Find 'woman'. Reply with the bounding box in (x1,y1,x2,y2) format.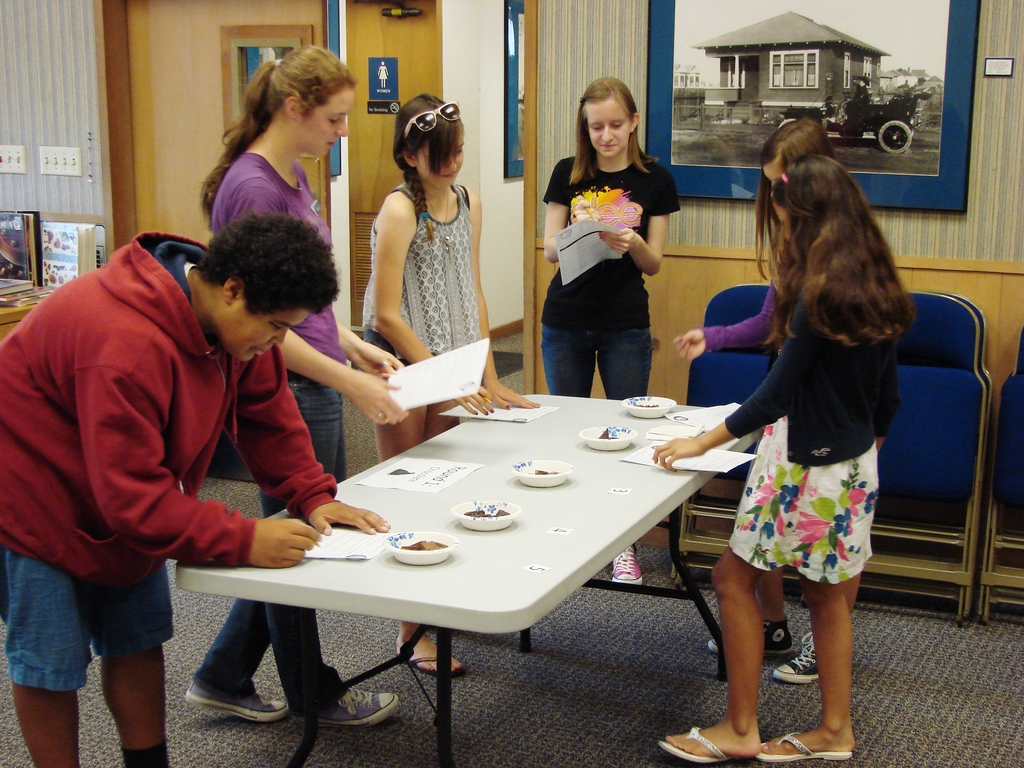
(675,115,901,687).
